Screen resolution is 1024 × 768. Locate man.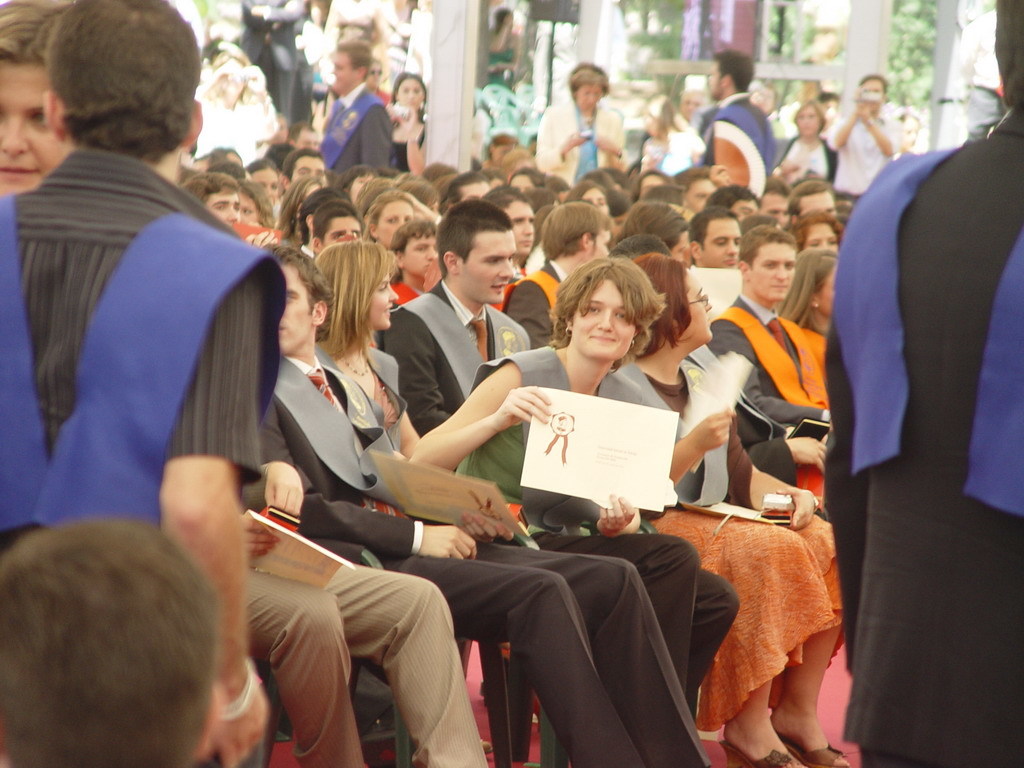
pyautogui.locateOnScreen(442, 169, 493, 203).
